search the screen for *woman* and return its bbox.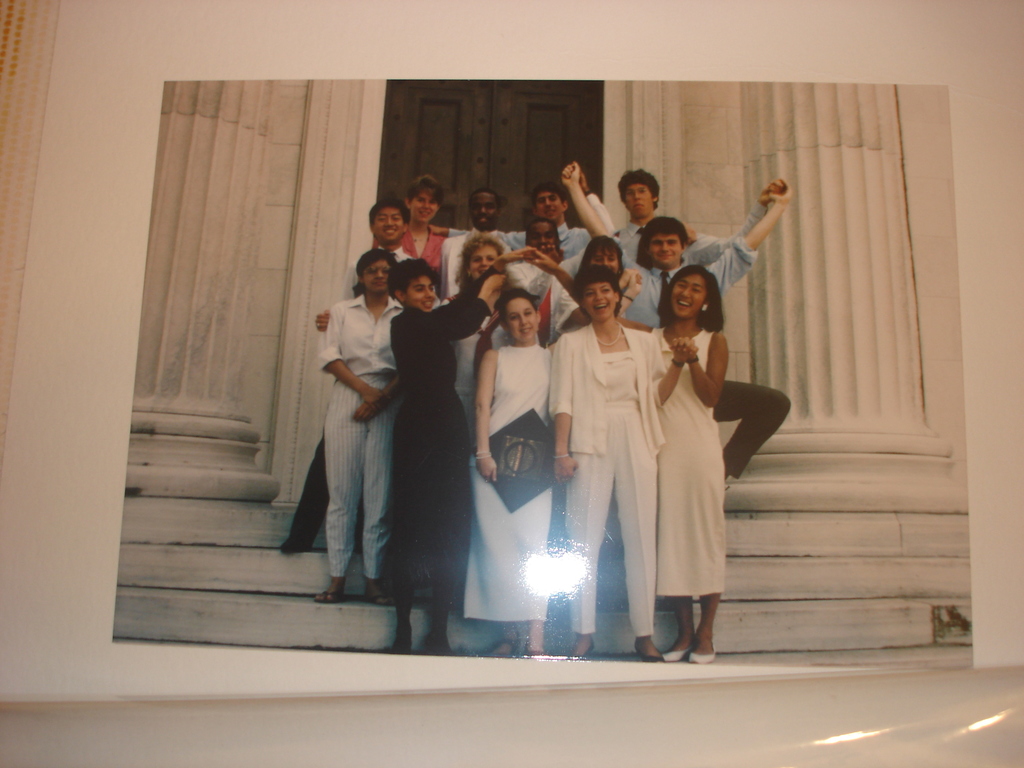
Found: x1=541 y1=233 x2=643 y2=336.
